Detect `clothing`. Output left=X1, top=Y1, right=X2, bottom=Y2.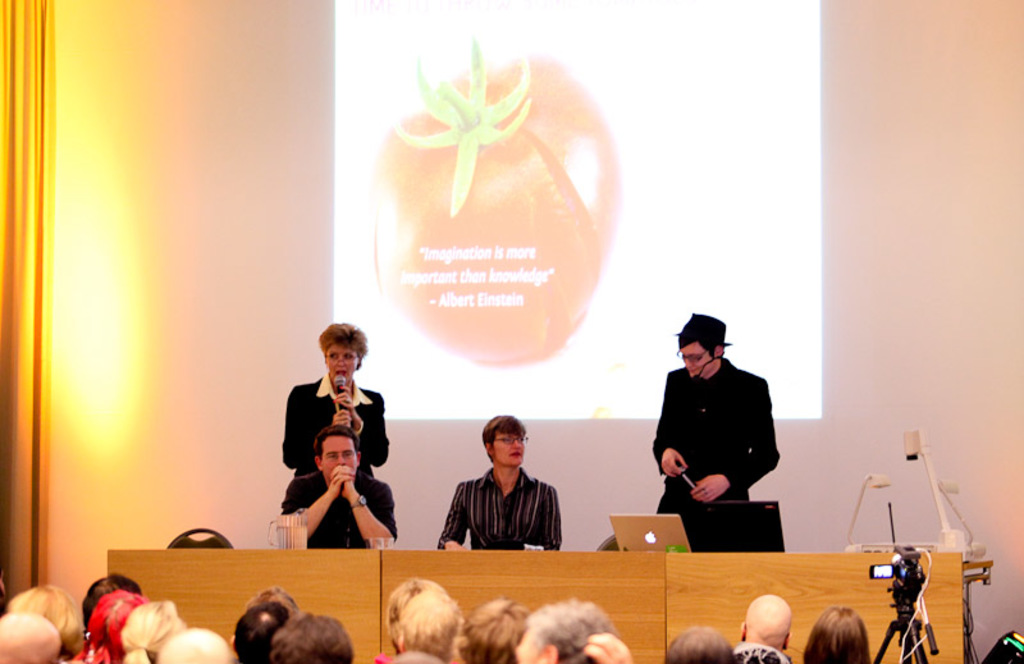
left=442, top=445, right=573, bottom=569.
